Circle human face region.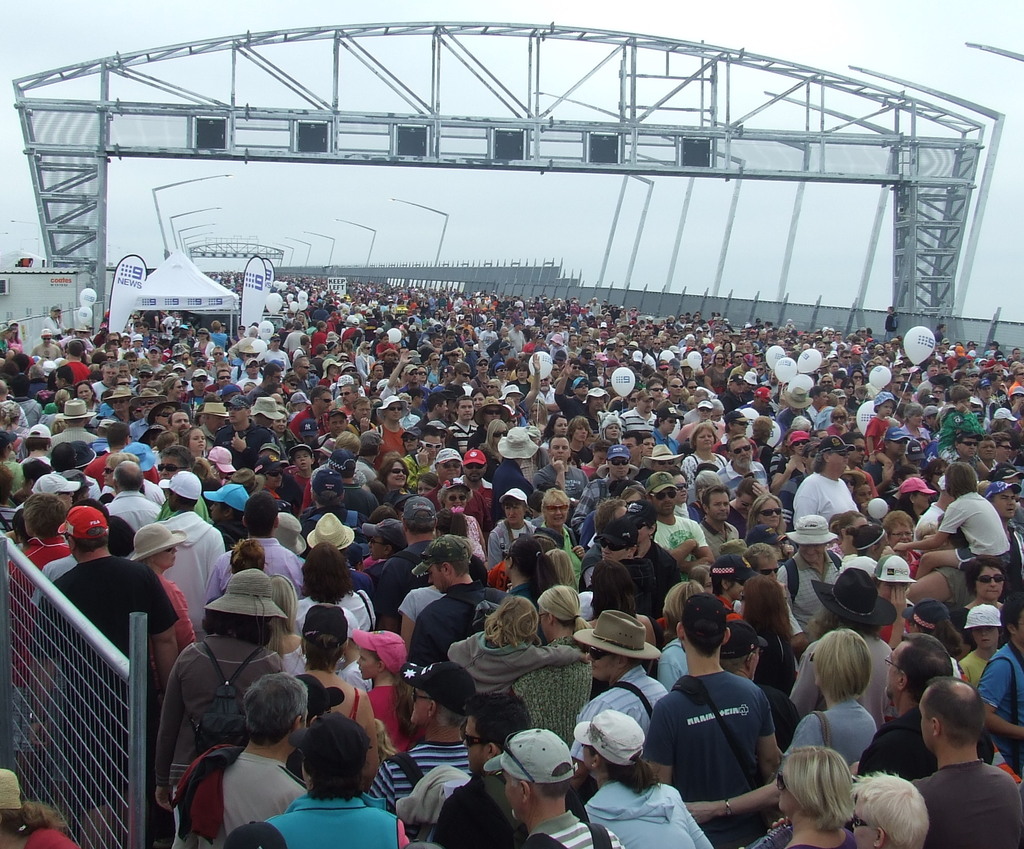
Region: region(497, 424, 509, 442).
